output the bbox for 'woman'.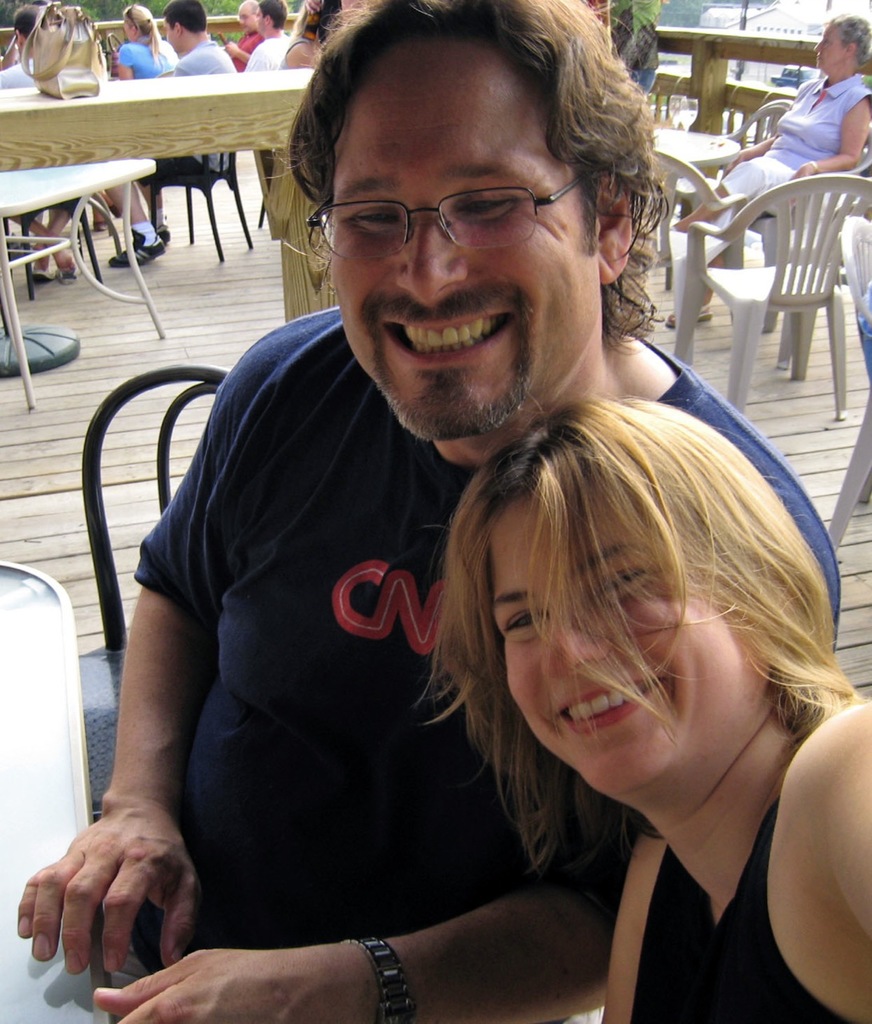
(x1=106, y1=0, x2=186, y2=89).
